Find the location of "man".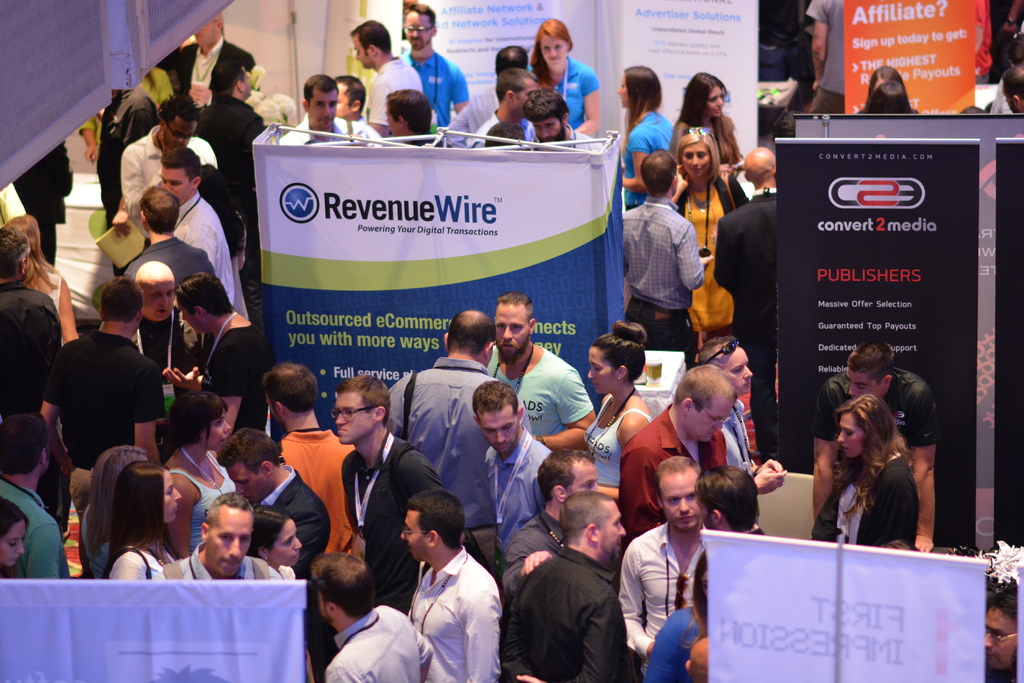
Location: x1=0, y1=223, x2=62, y2=410.
